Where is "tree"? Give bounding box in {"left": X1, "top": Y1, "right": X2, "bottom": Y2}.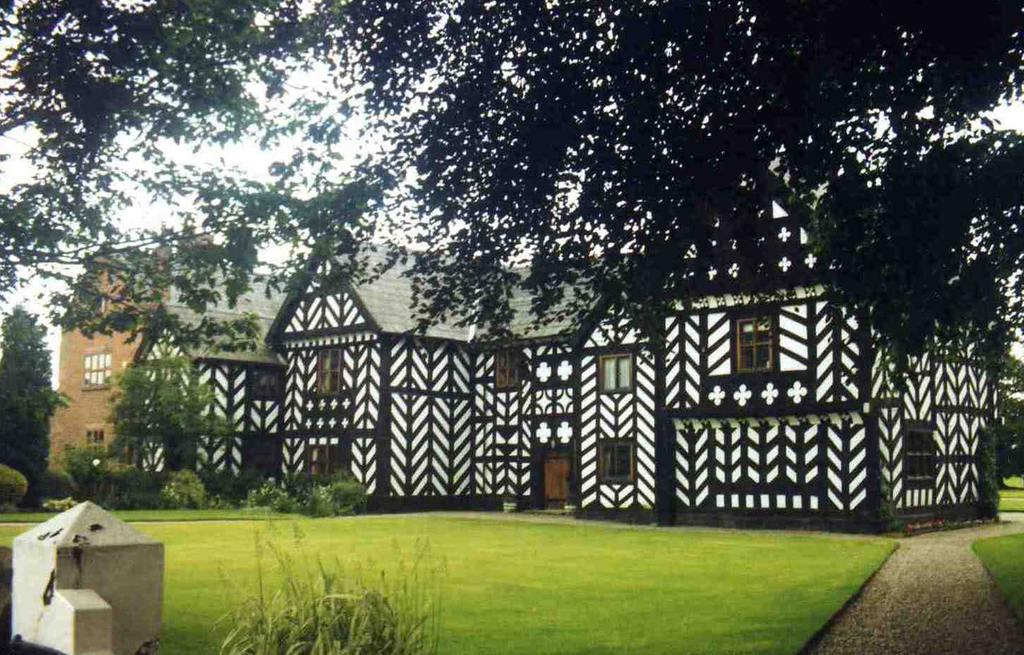
{"left": 0, "top": 300, "right": 71, "bottom": 500}.
